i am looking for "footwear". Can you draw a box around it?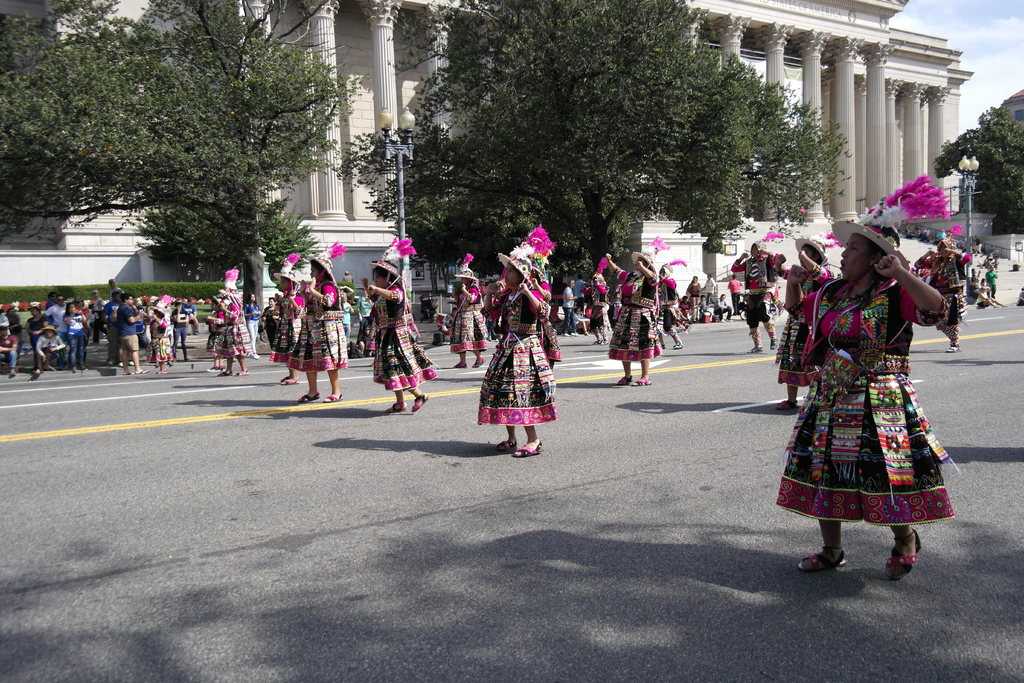
Sure, the bounding box is locate(671, 338, 684, 349).
